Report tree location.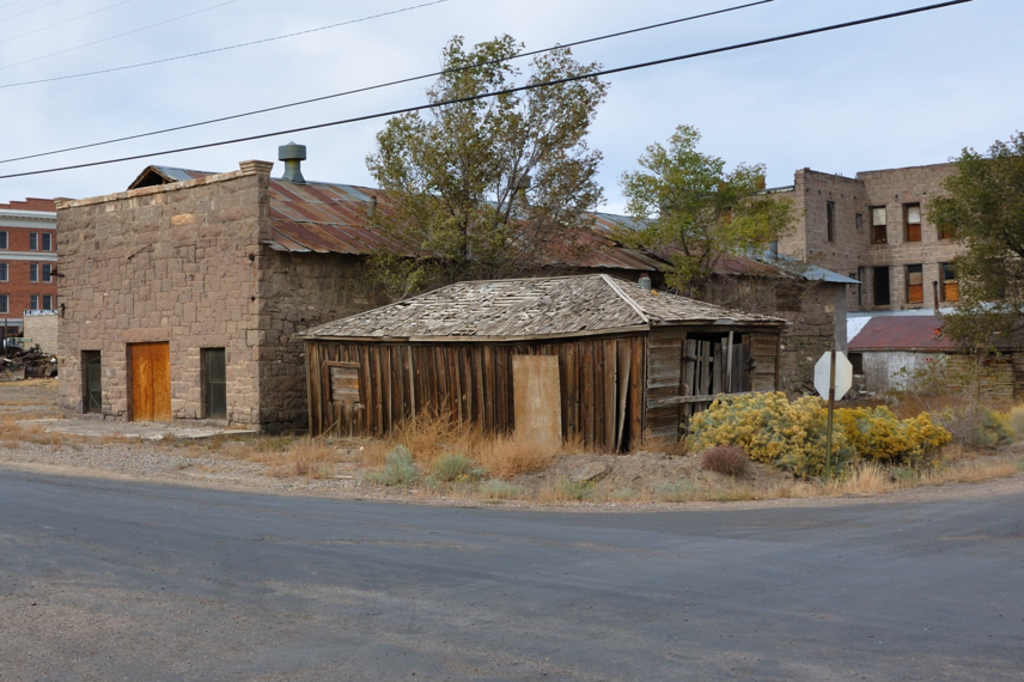
Report: BBox(922, 121, 1023, 366).
